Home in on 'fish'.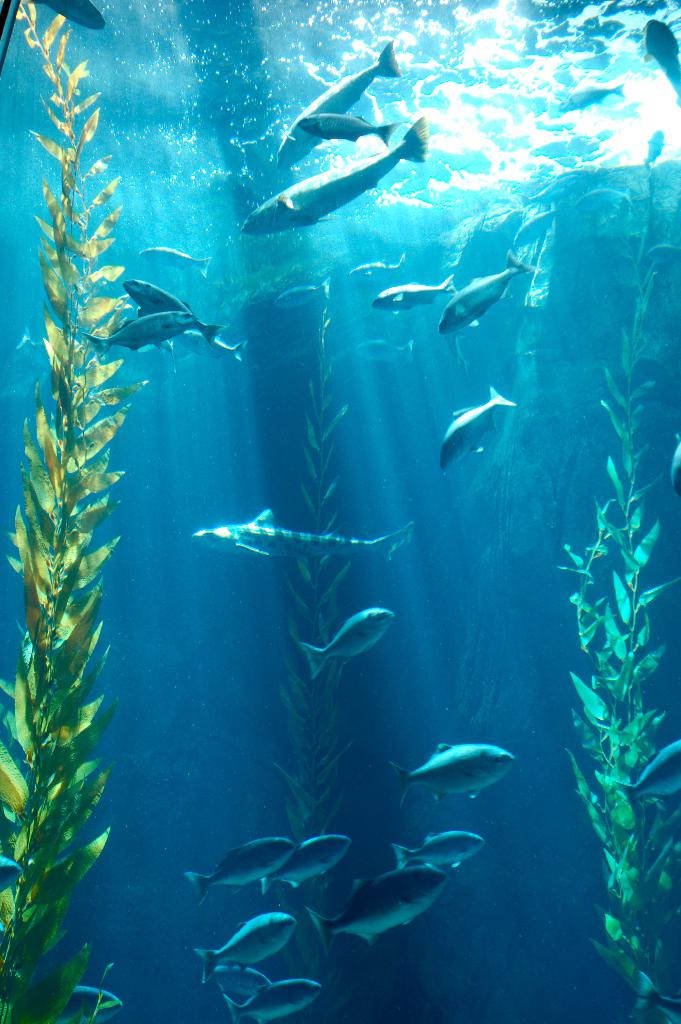
Homed in at <bbox>637, 18, 680, 111</bbox>.
